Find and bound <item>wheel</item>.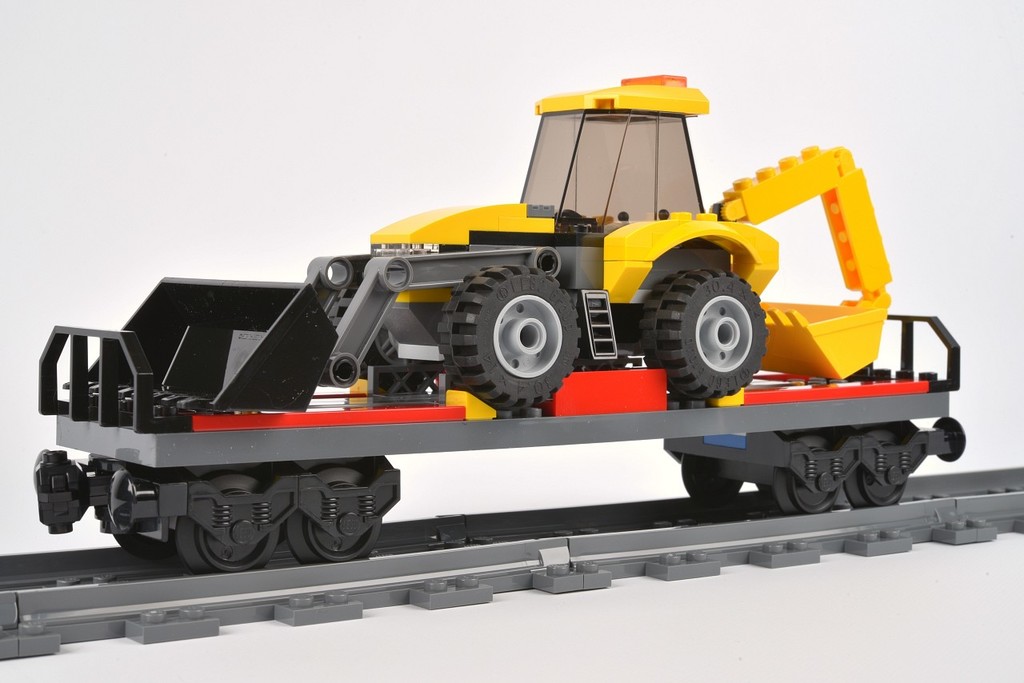
Bound: bbox=(838, 425, 911, 514).
